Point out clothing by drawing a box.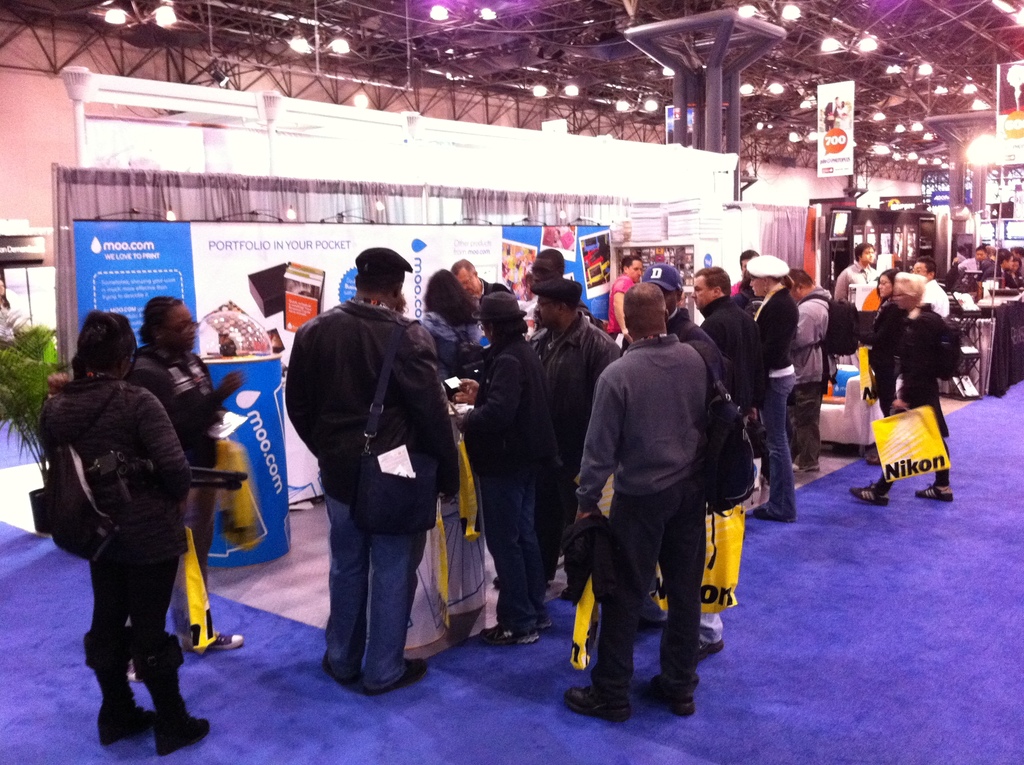
pyautogui.locateOnScreen(669, 308, 742, 399).
